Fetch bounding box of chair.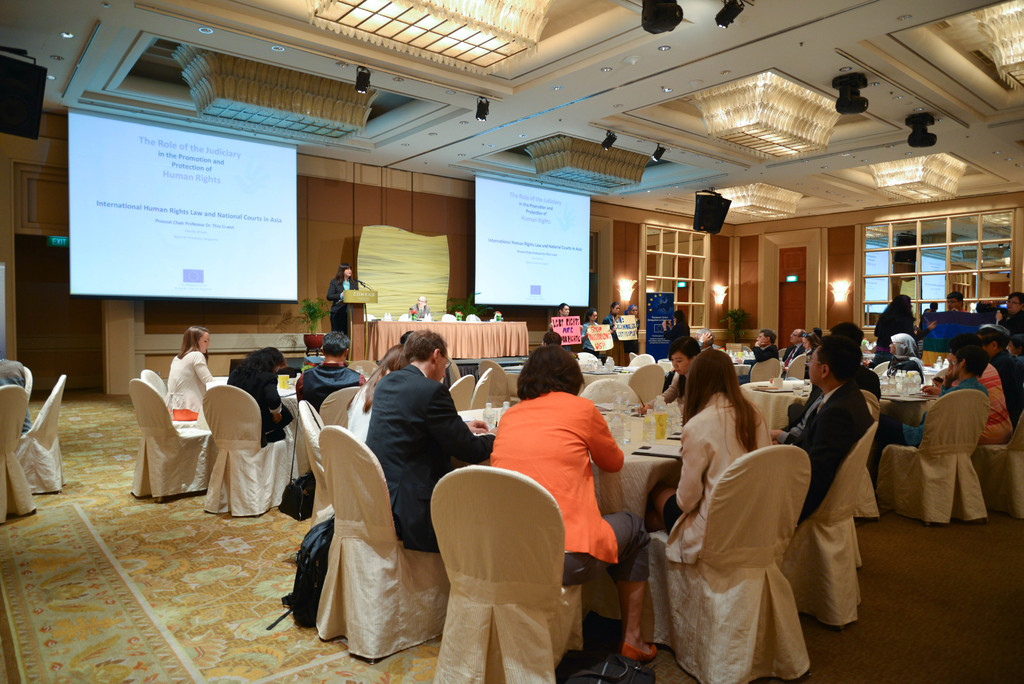
Bbox: <box>0,384,40,528</box>.
